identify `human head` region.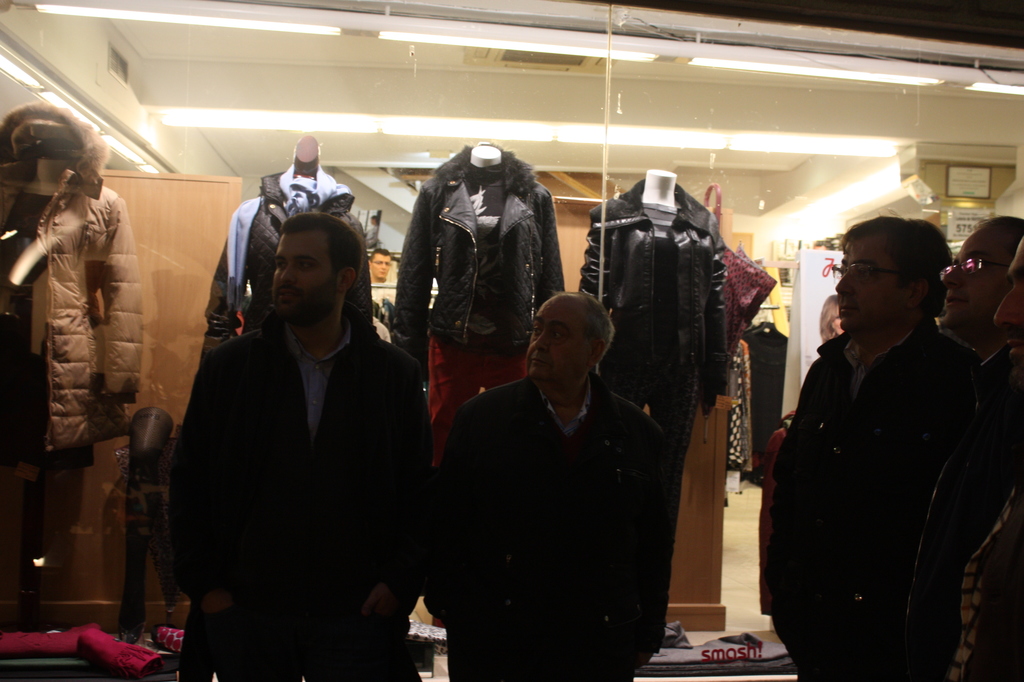
Region: select_region(269, 212, 361, 325).
